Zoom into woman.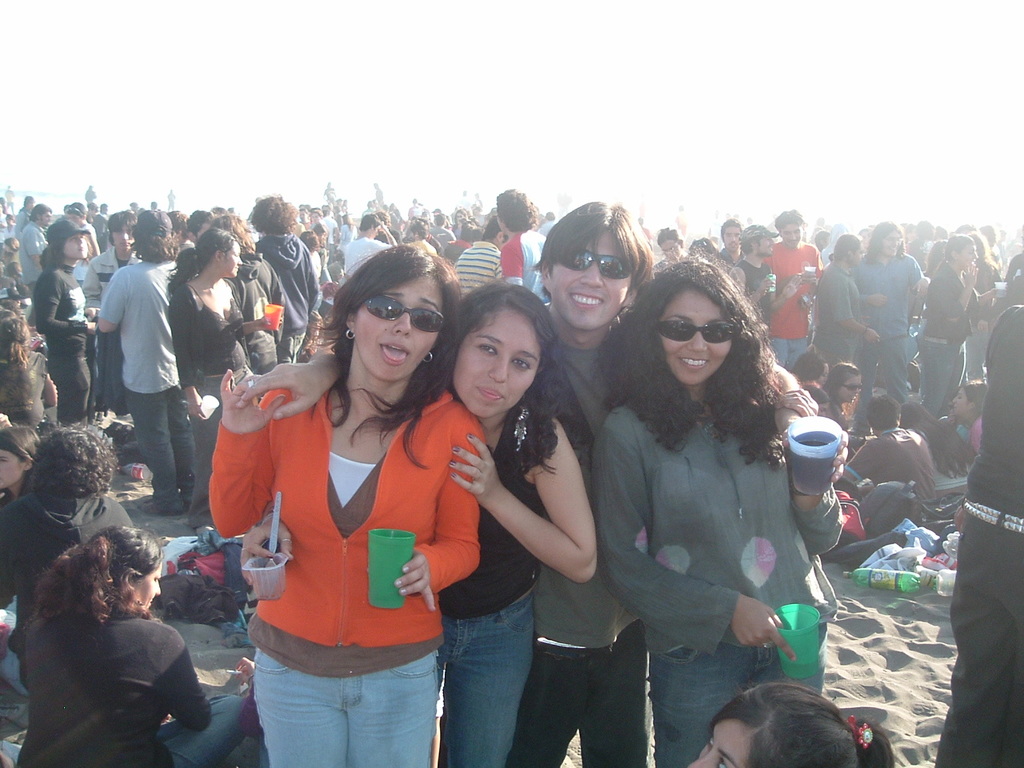
Zoom target: 166,226,285,527.
